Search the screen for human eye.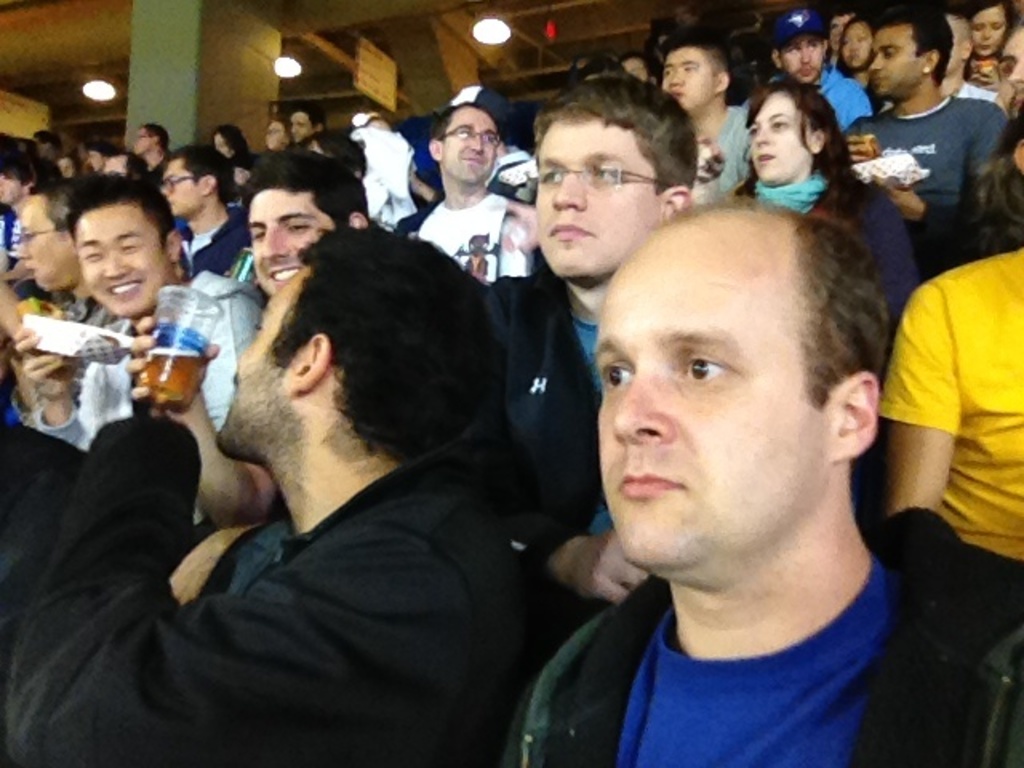
Found at [x1=970, y1=14, x2=989, y2=35].
